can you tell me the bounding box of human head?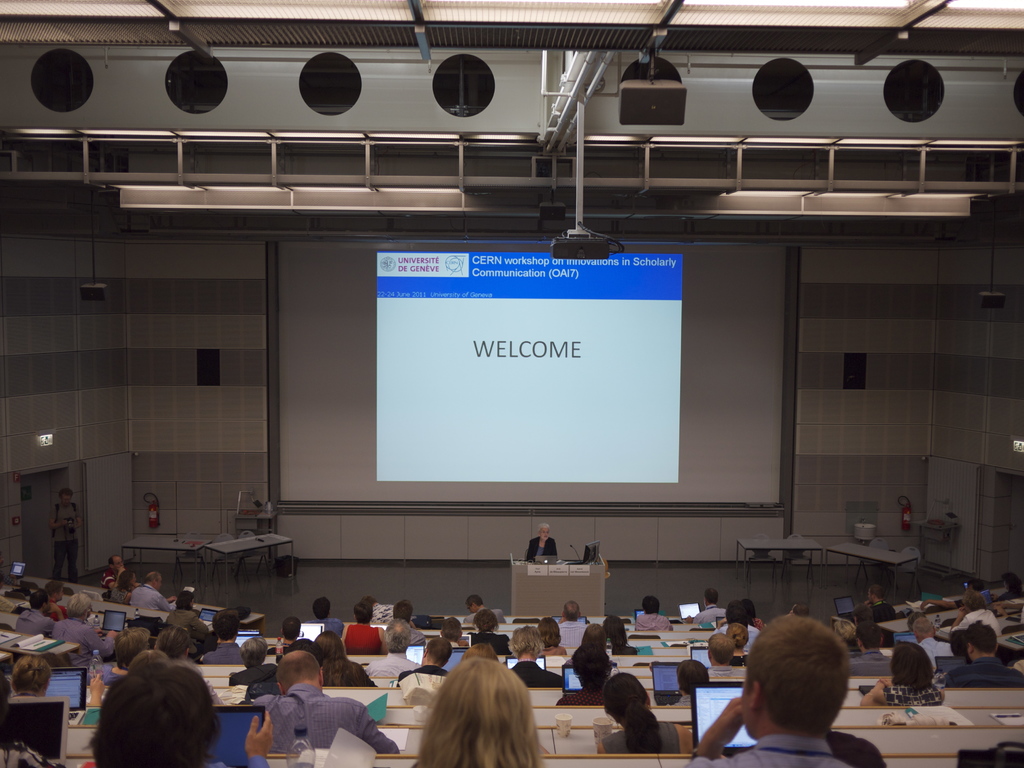
(left=115, top=627, right=147, bottom=662).
